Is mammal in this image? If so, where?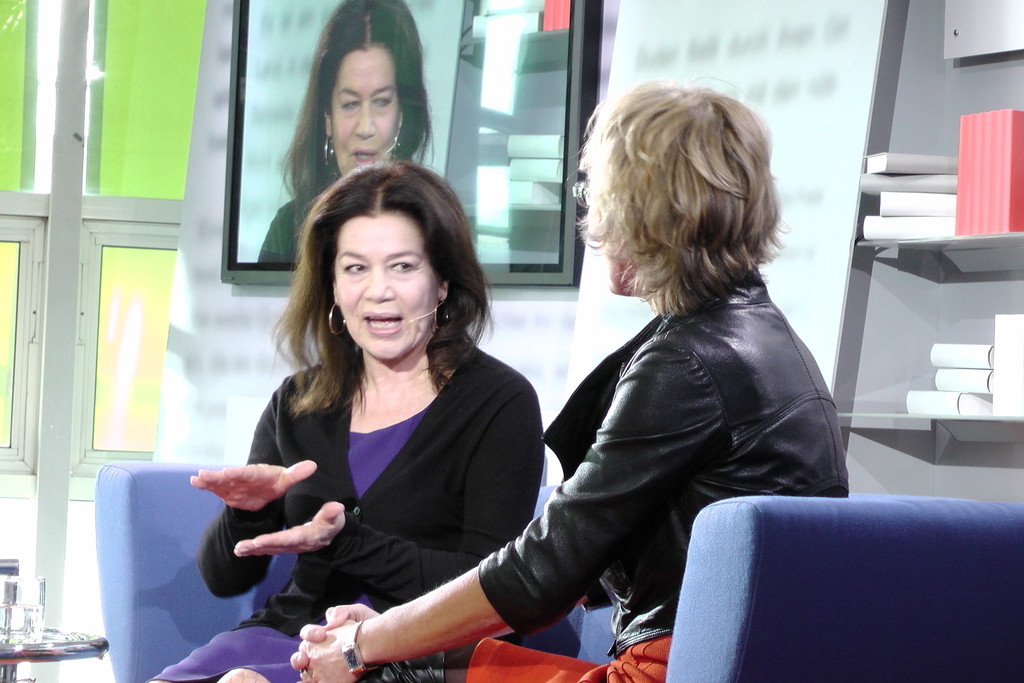
Yes, at crop(289, 68, 849, 682).
